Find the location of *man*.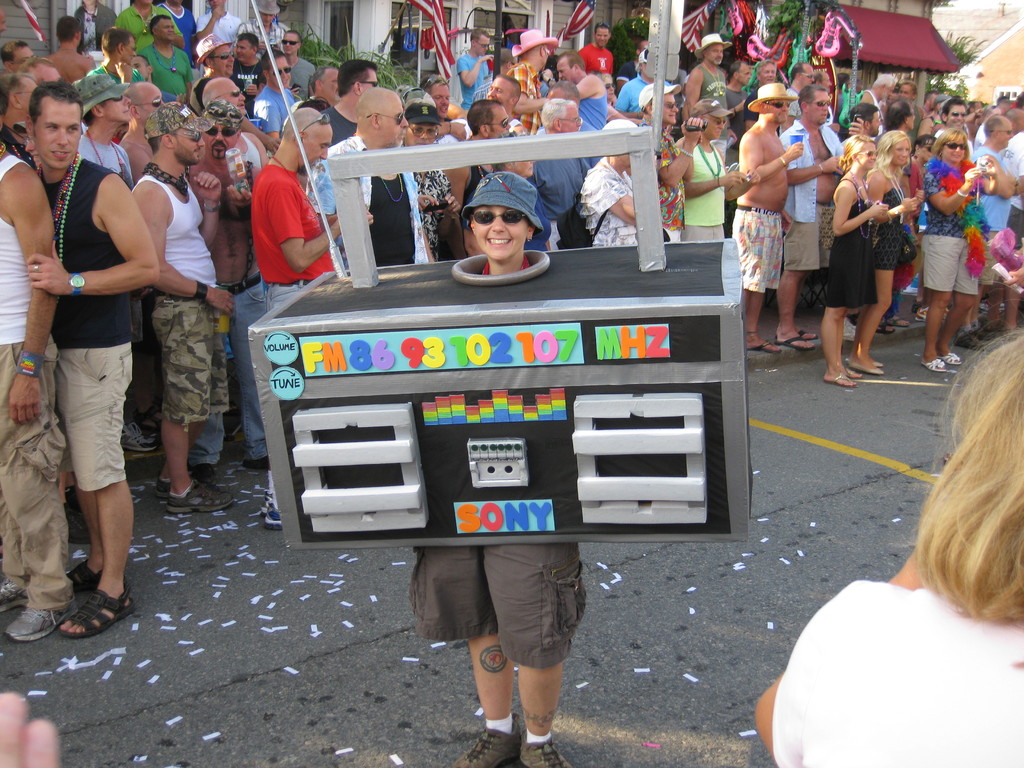
Location: 673,110,733,239.
